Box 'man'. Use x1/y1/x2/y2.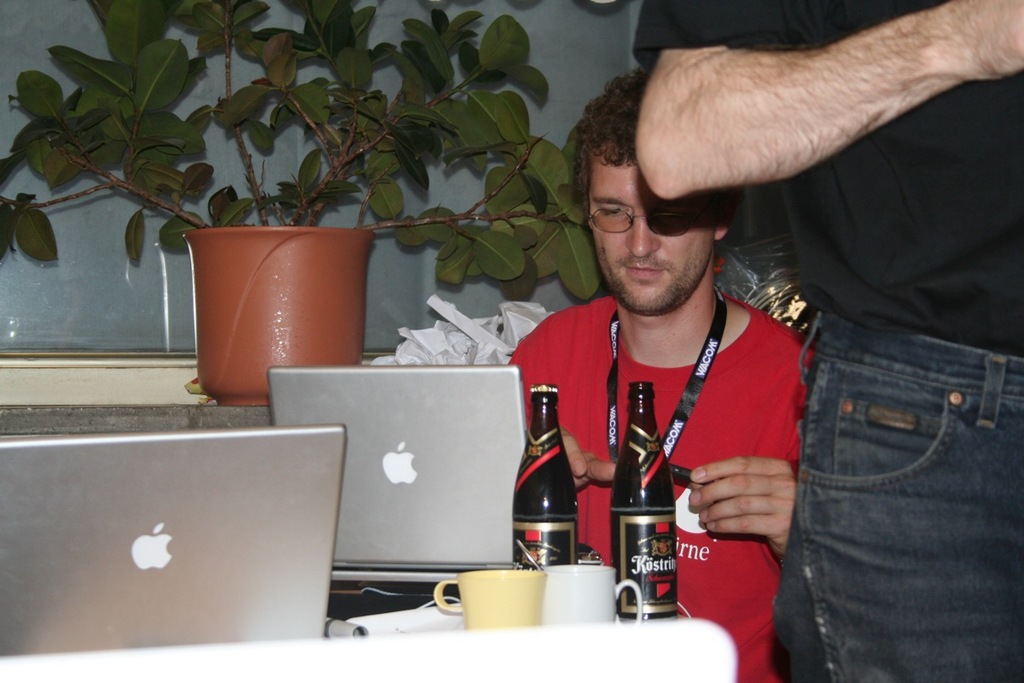
631/0/1023/682.
